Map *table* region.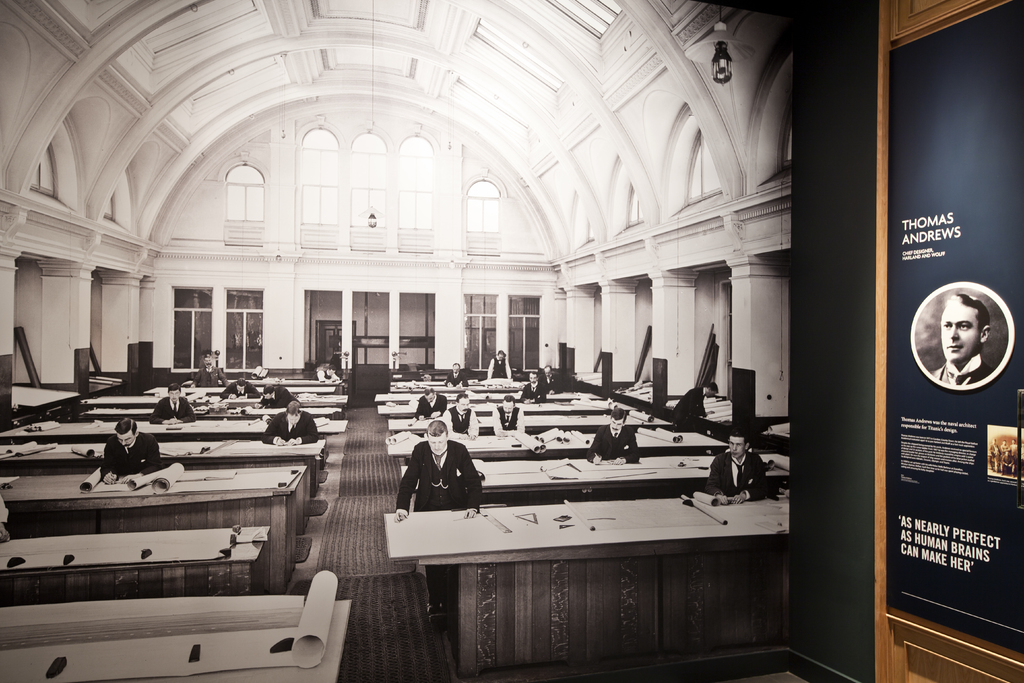
Mapped to (left=383, top=497, right=790, bottom=682).
